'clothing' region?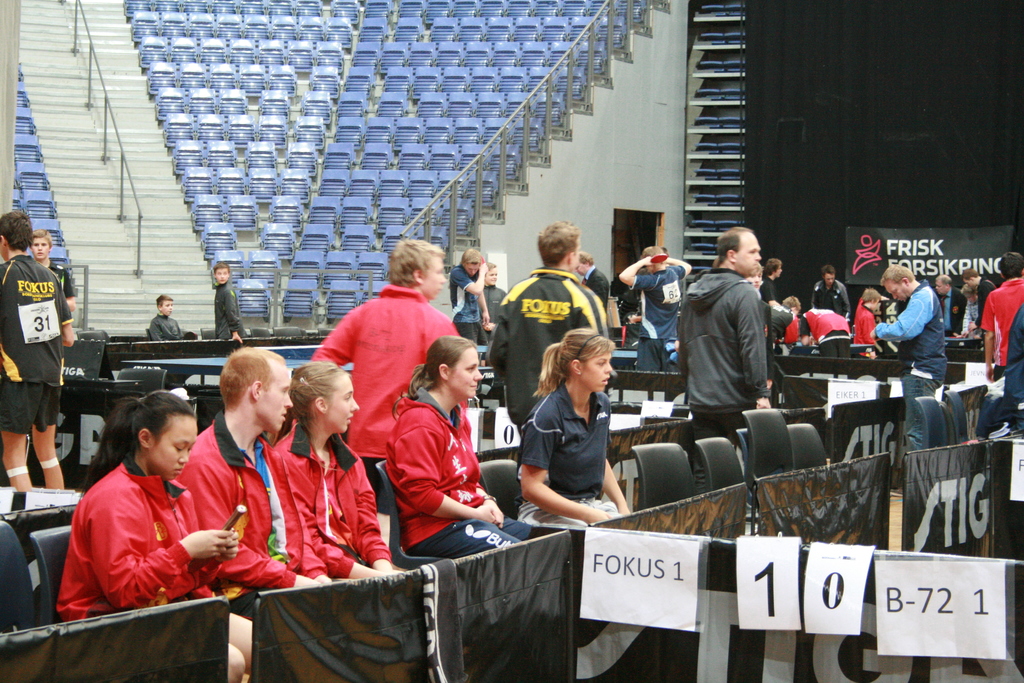
x1=486 y1=263 x2=611 y2=439
